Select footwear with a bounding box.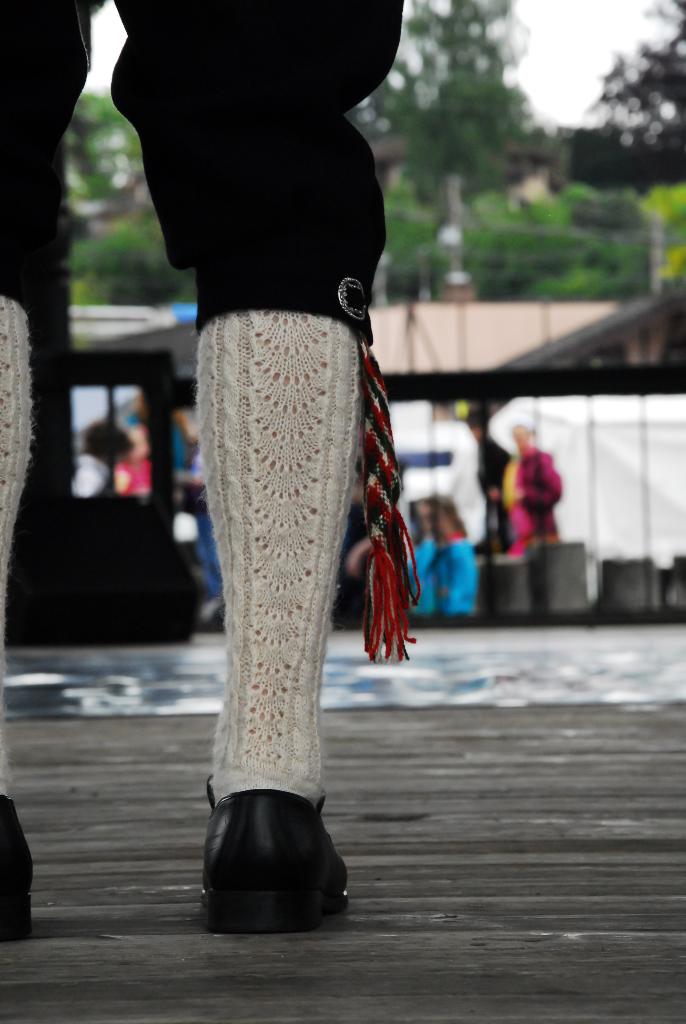
<region>208, 778, 357, 937</region>.
